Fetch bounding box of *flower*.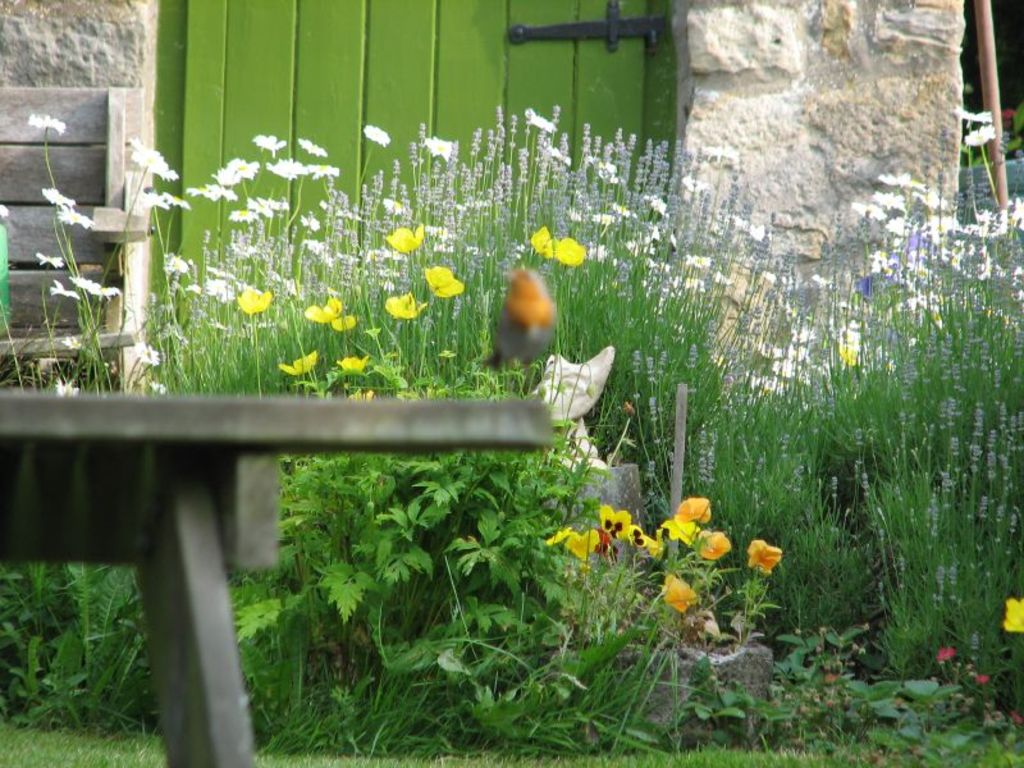
Bbox: BBox(996, 596, 1023, 636).
